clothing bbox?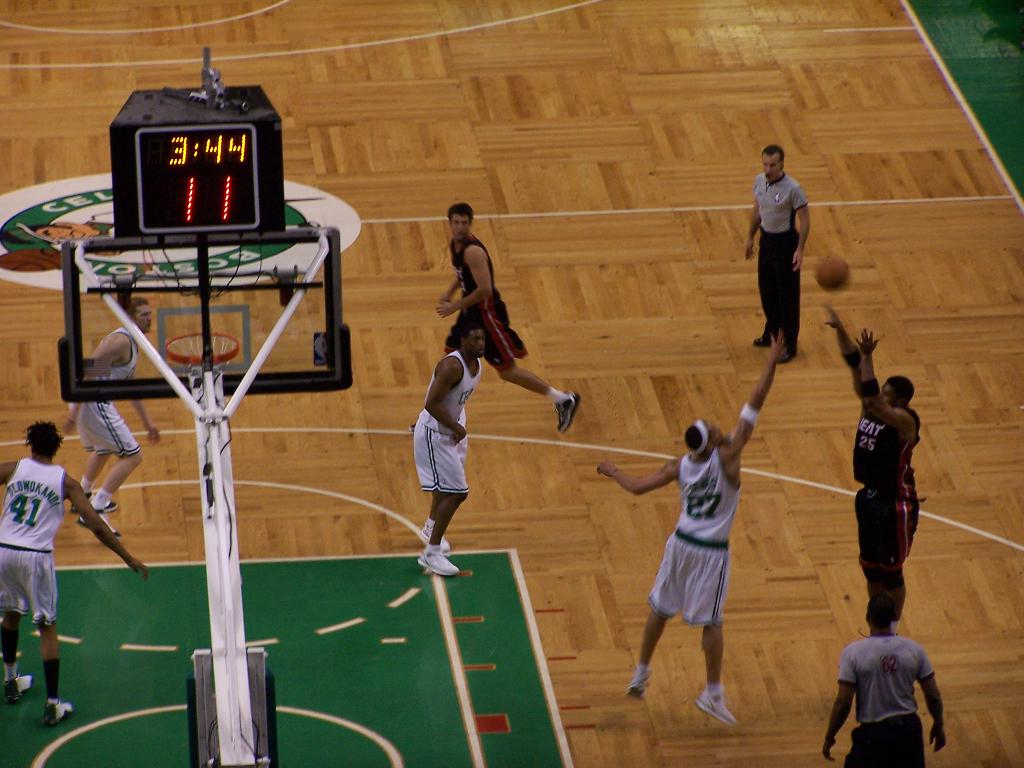
box=[836, 633, 945, 751]
